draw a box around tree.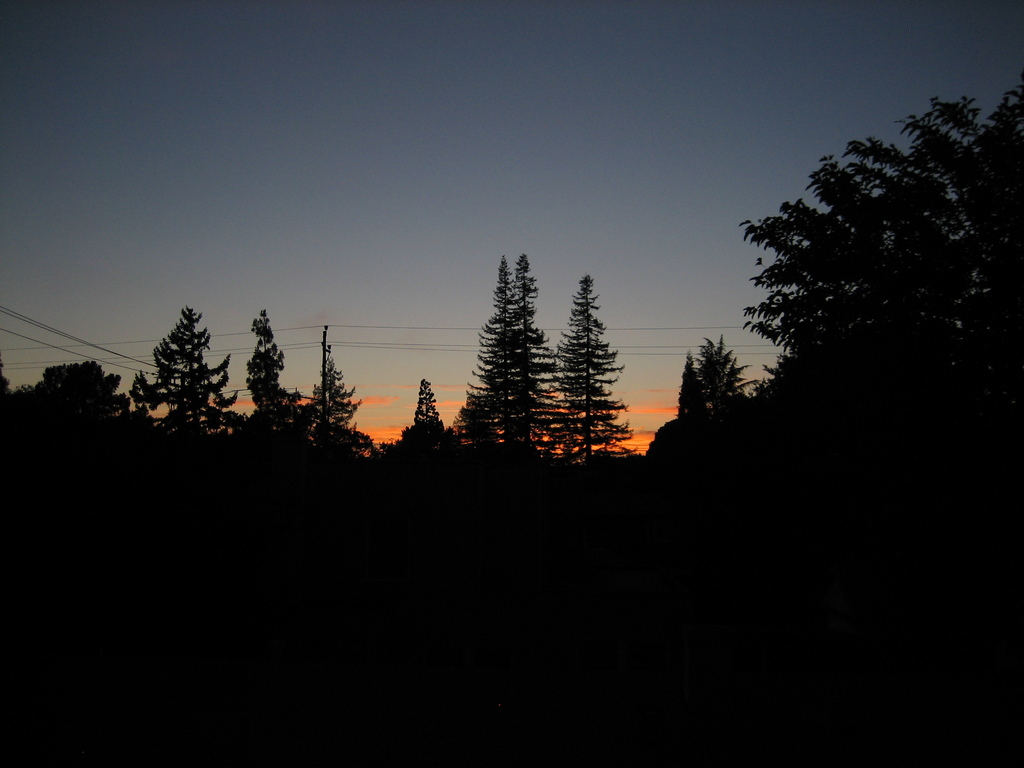
bbox(691, 331, 752, 412).
